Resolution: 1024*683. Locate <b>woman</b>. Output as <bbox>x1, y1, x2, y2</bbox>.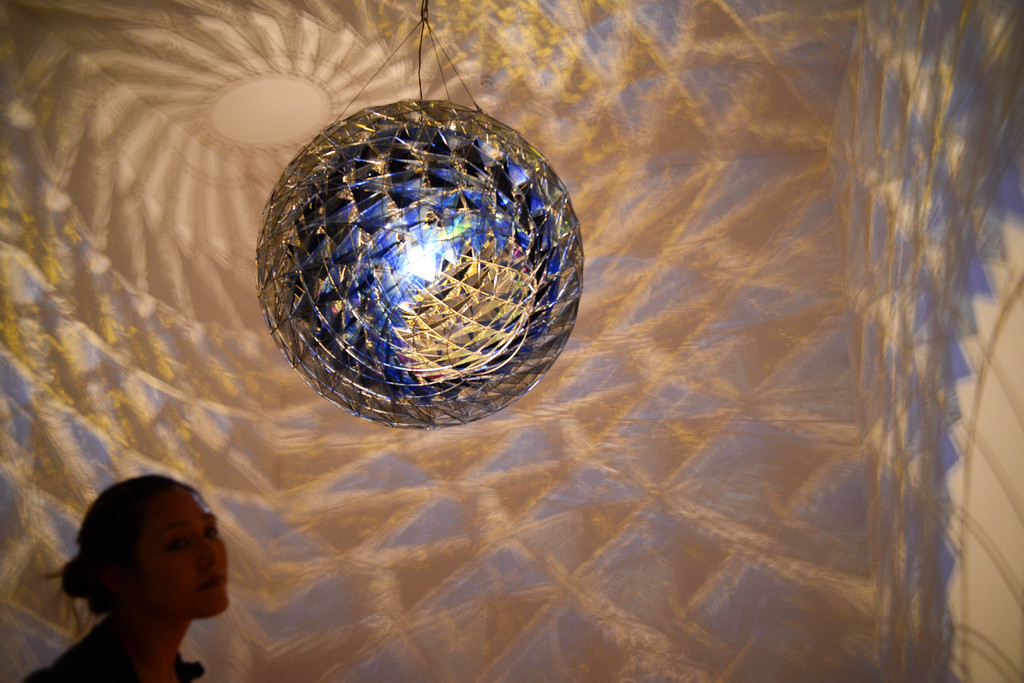
<bbox>26, 466, 226, 682</bbox>.
